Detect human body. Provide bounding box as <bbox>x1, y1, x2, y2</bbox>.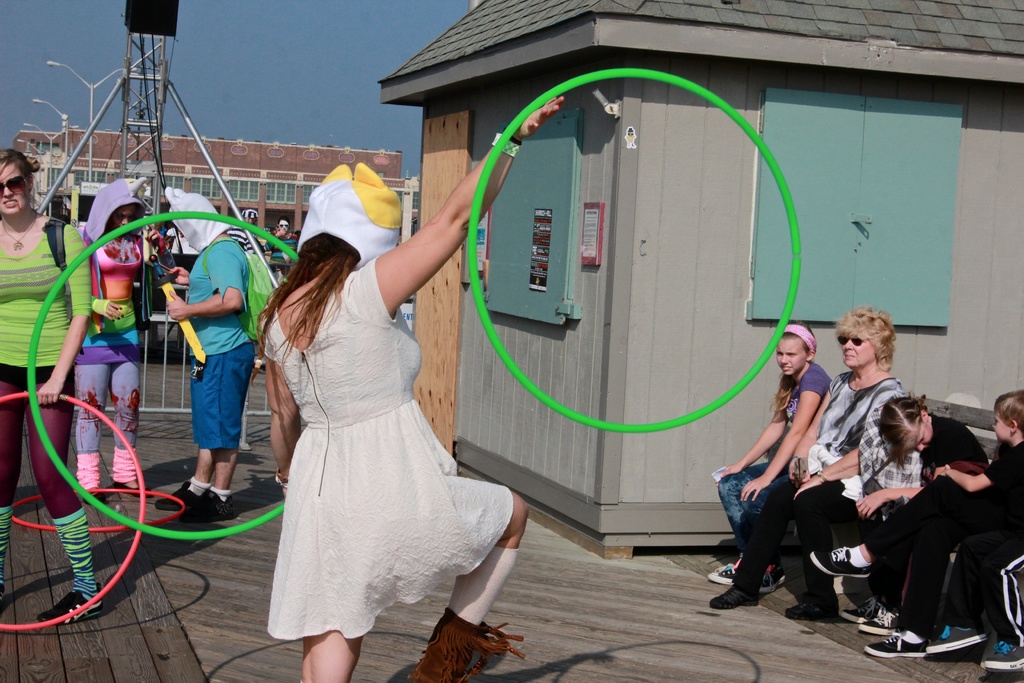
<bbox>168, 229, 180, 262</bbox>.
